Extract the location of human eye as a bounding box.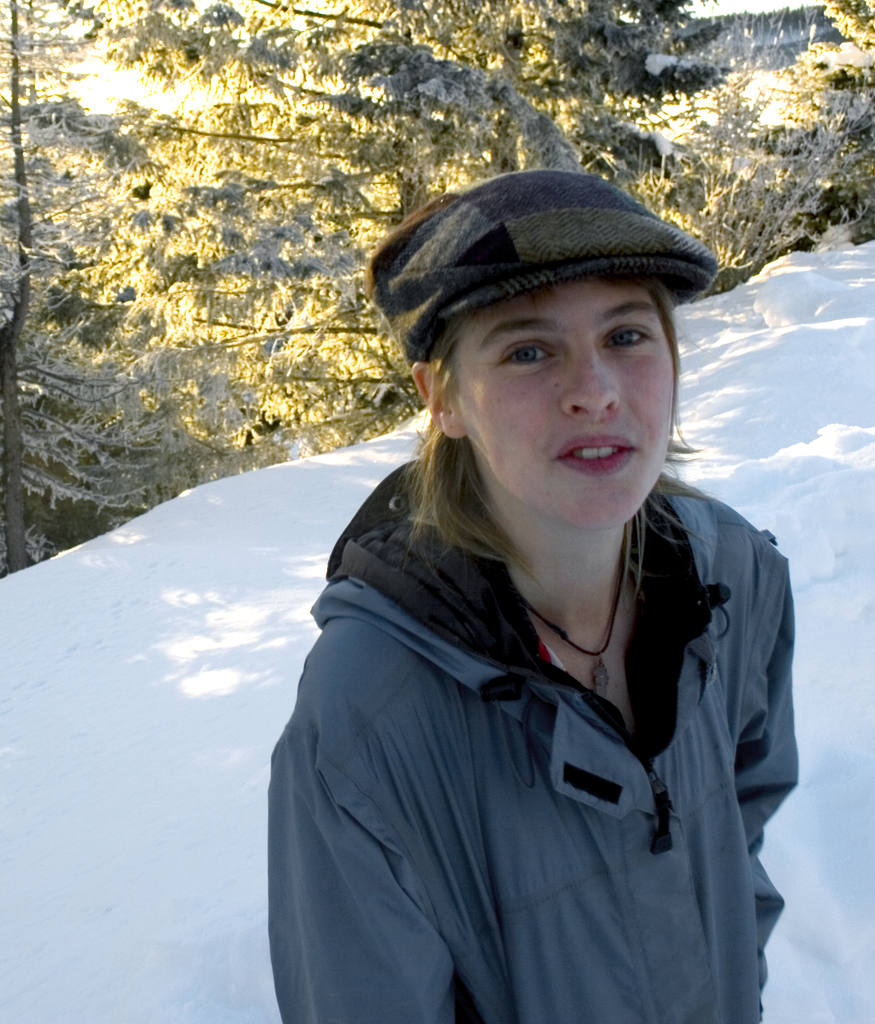
{"left": 495, "top": 341, "right": 560, "bottom": 371}.
